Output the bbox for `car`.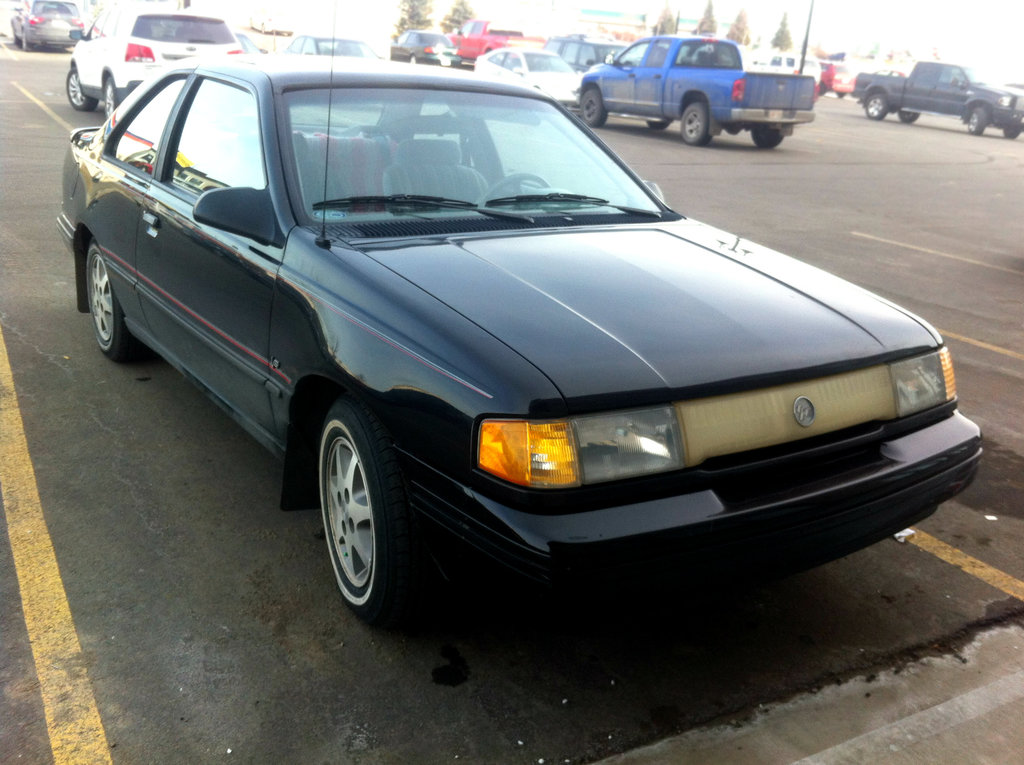
<bbox>250, 9, 298, 35</bbox>.
